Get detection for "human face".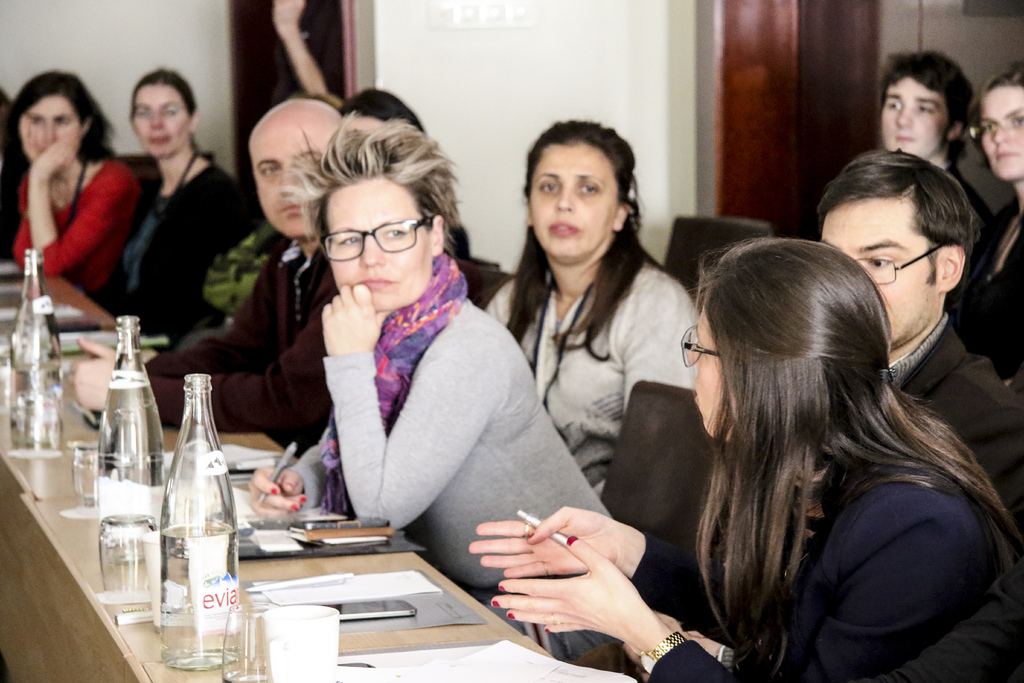
Detection: box=[132, 82, 190, 162].
